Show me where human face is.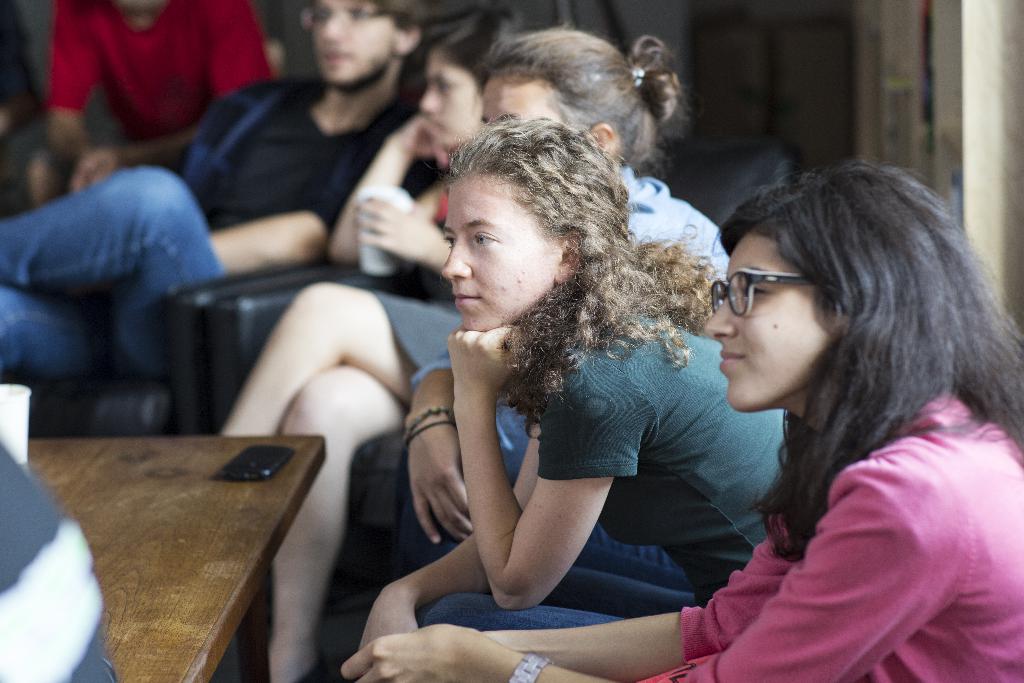
human face is at pyautogui.locateOnScreen(314, 0, 401, 80).
